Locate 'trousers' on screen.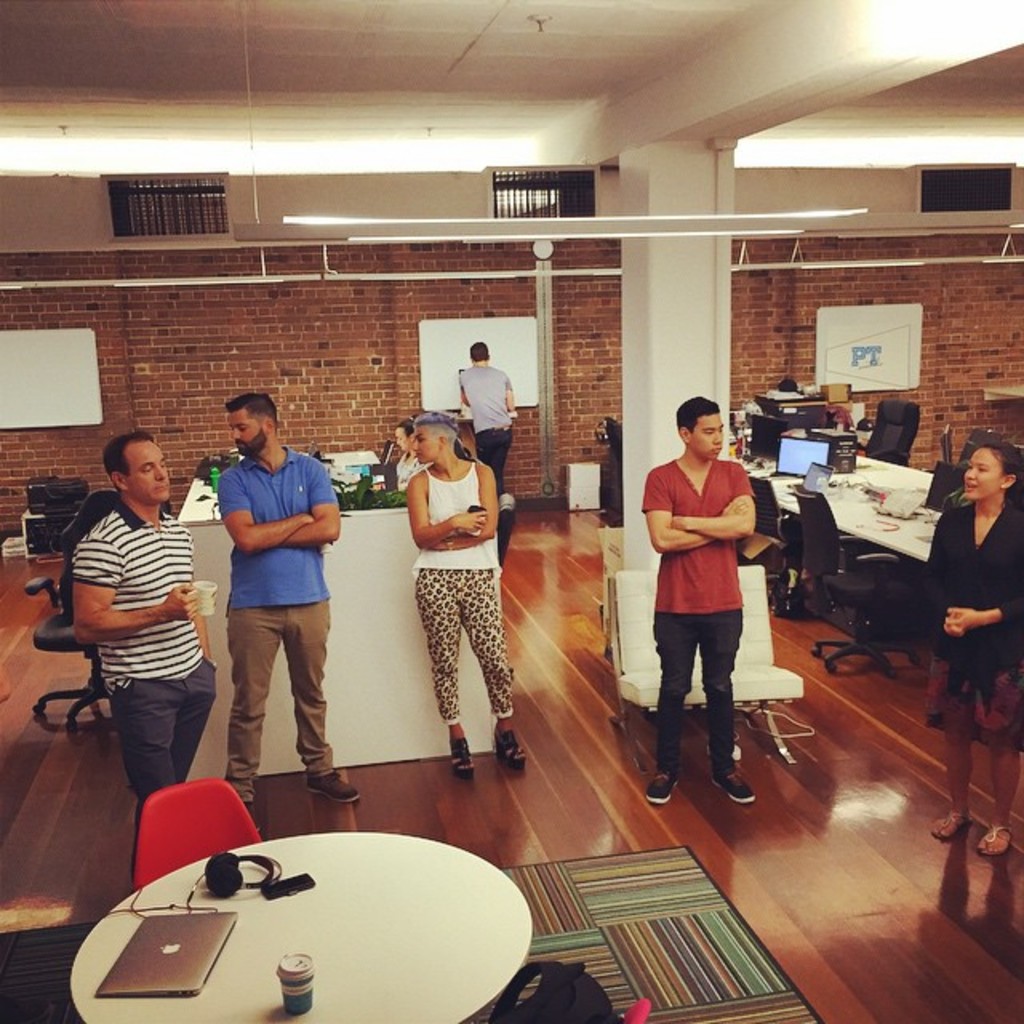
On screen at box=[107, 656, 222, 867].
